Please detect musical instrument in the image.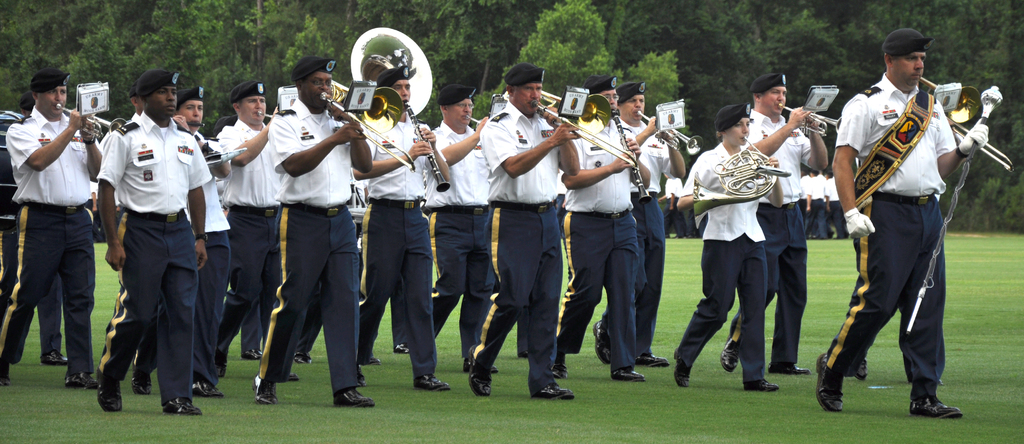
detection(254, 106, 280, 120).
